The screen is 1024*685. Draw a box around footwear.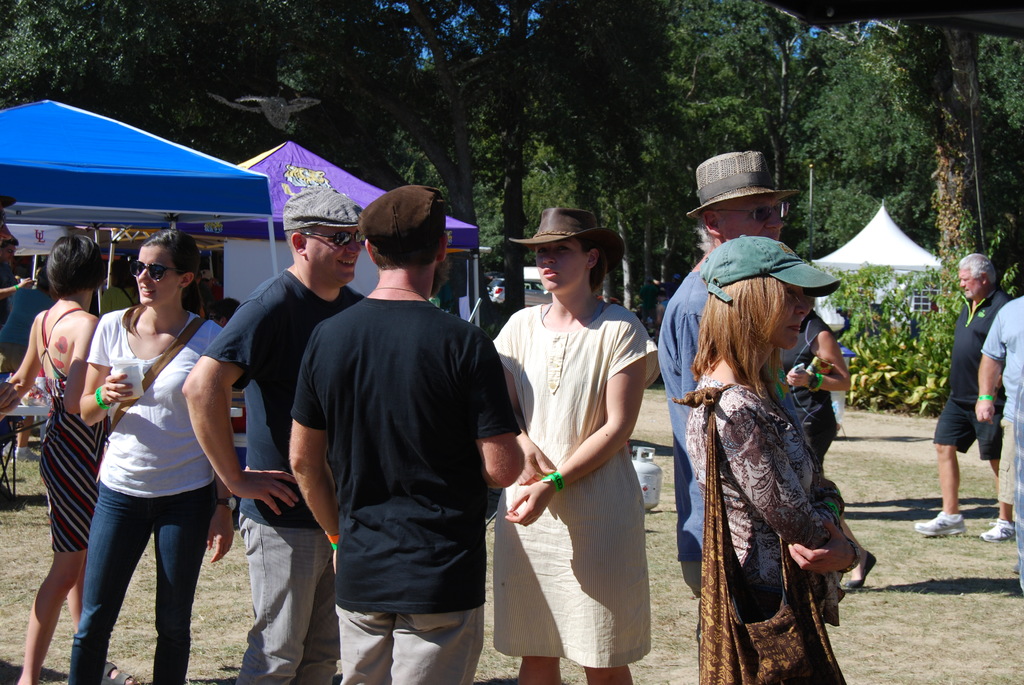
[0, 445, 15, 459].
